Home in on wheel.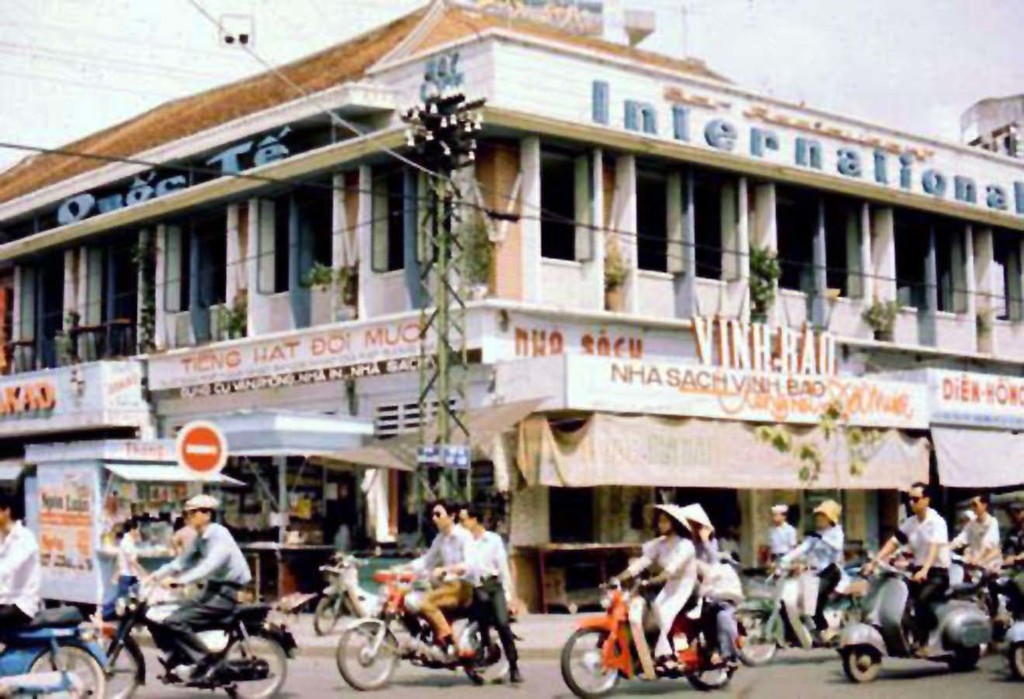
Homed in at (330,613,384,688).
